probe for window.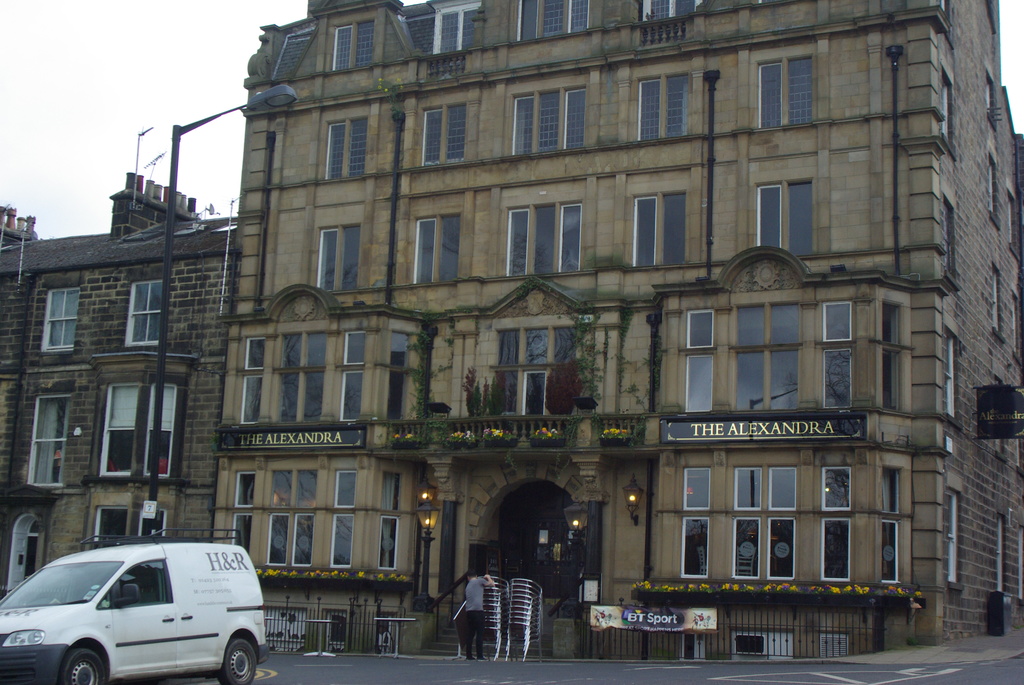
Probe result: bbox(881, 471, 898, 512).
